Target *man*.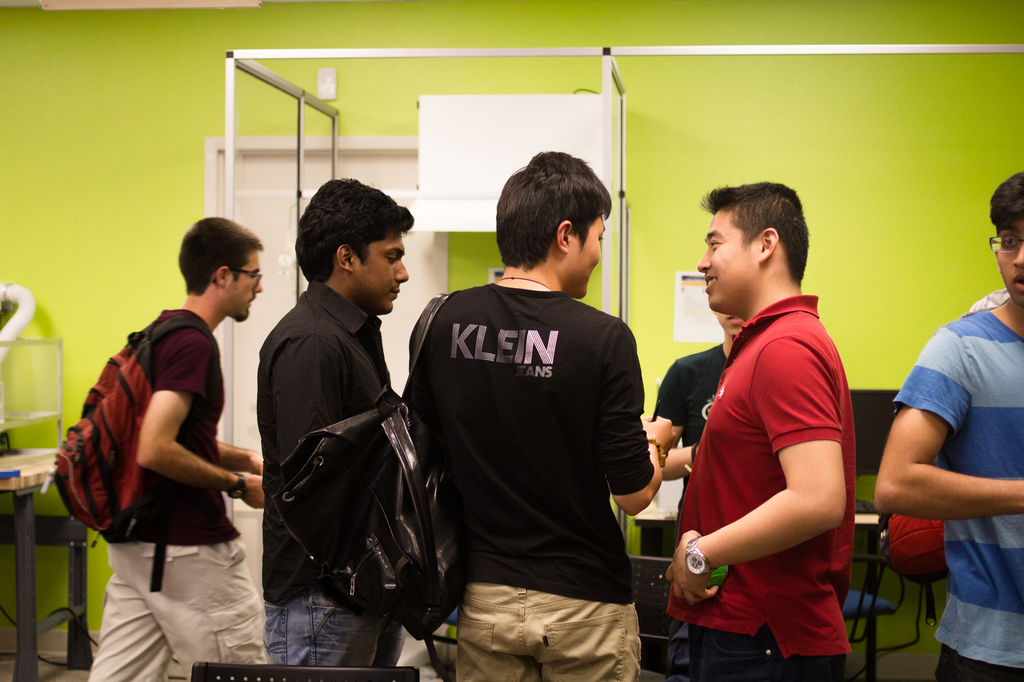
Target region: <box>876,166,1023,681</box>.
